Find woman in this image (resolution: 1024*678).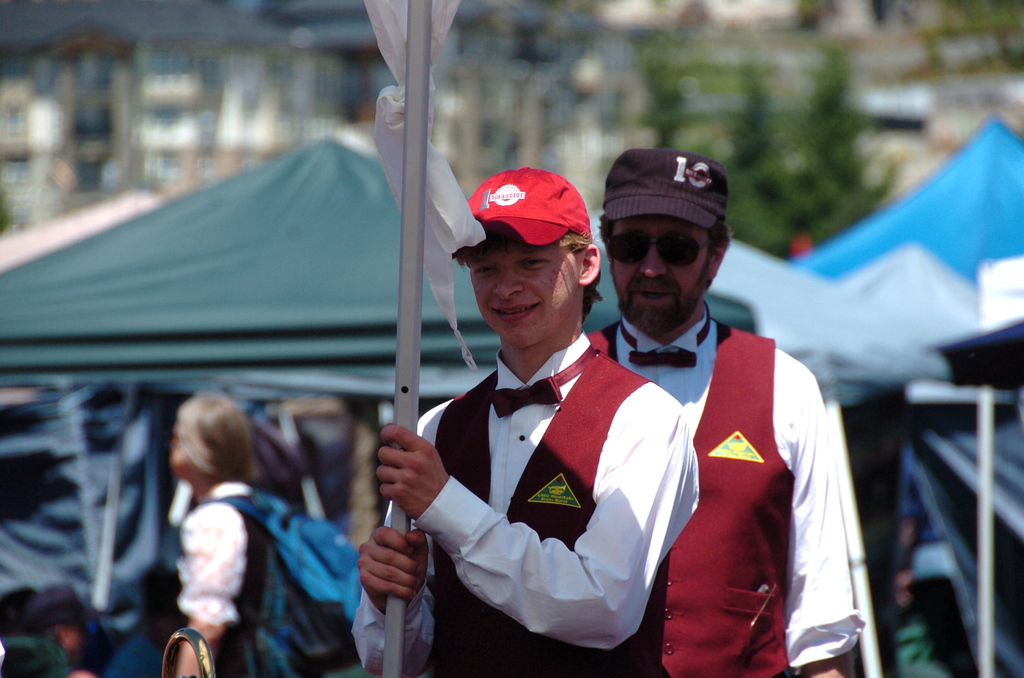
(left=138, top=366, right=358, bottom=666).
